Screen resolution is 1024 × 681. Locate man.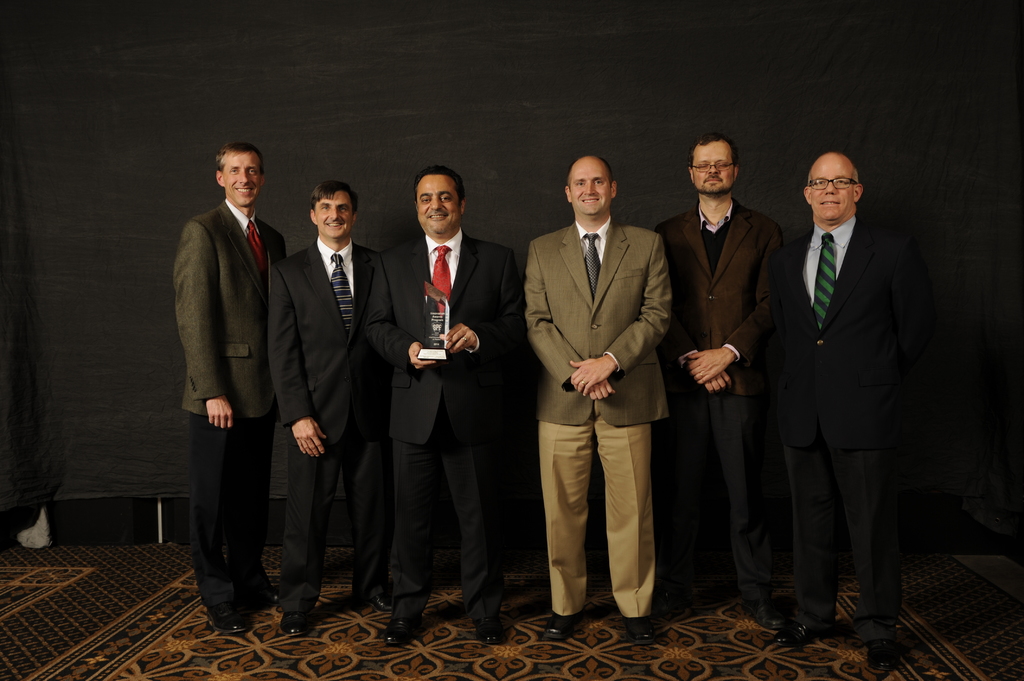
rect(522, 154, 675, 648).
